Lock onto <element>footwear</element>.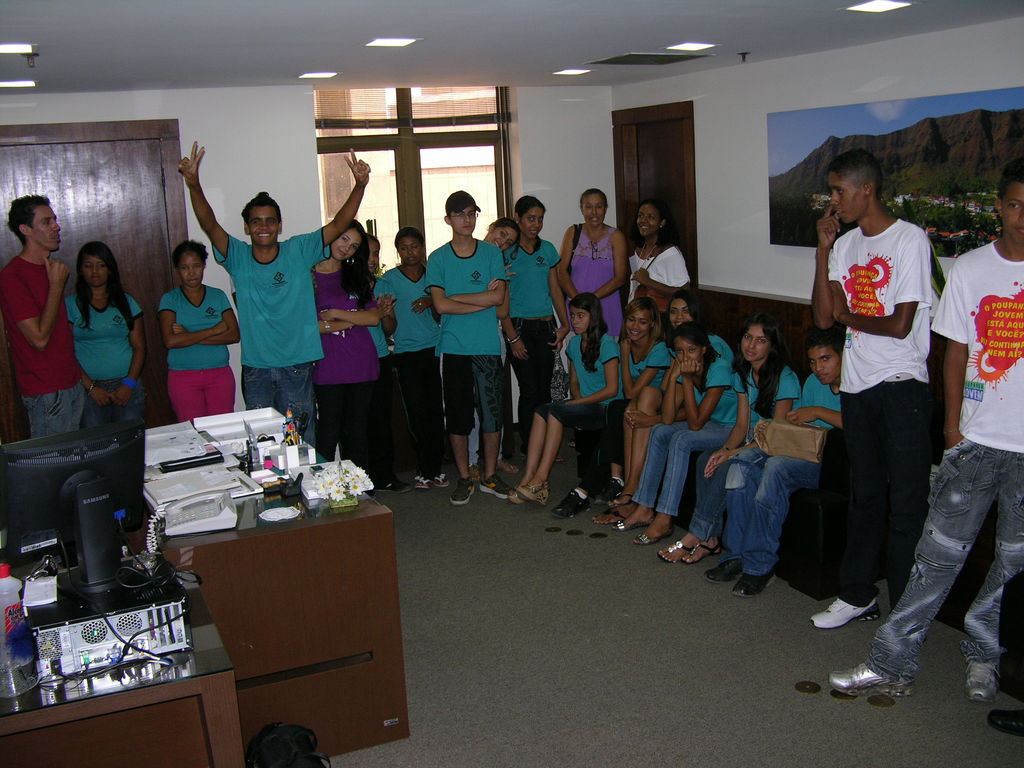
Locked: [987, 709, 1023, 741].
